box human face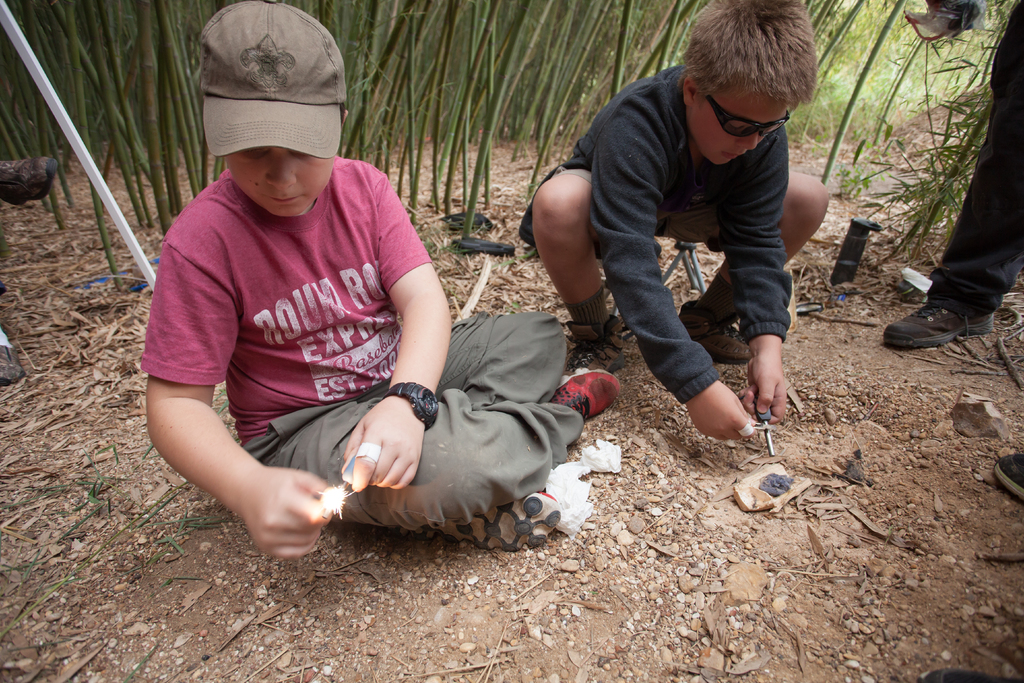
[693, 89, 797, 165]
